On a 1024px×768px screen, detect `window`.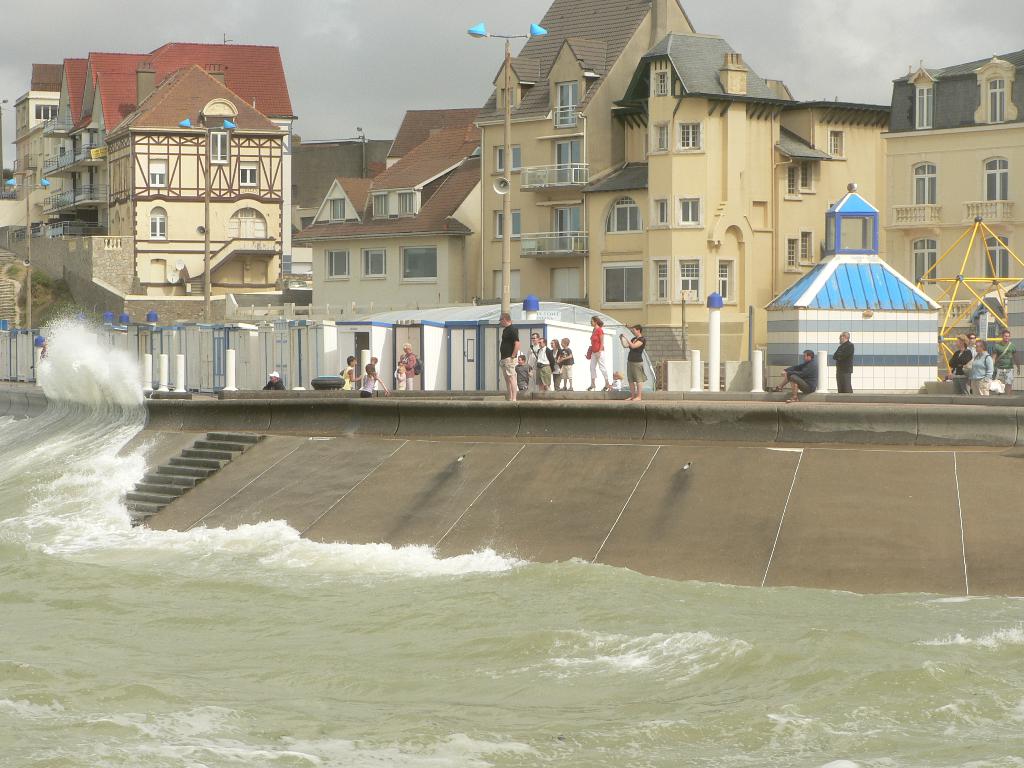
397/248/439/279.
